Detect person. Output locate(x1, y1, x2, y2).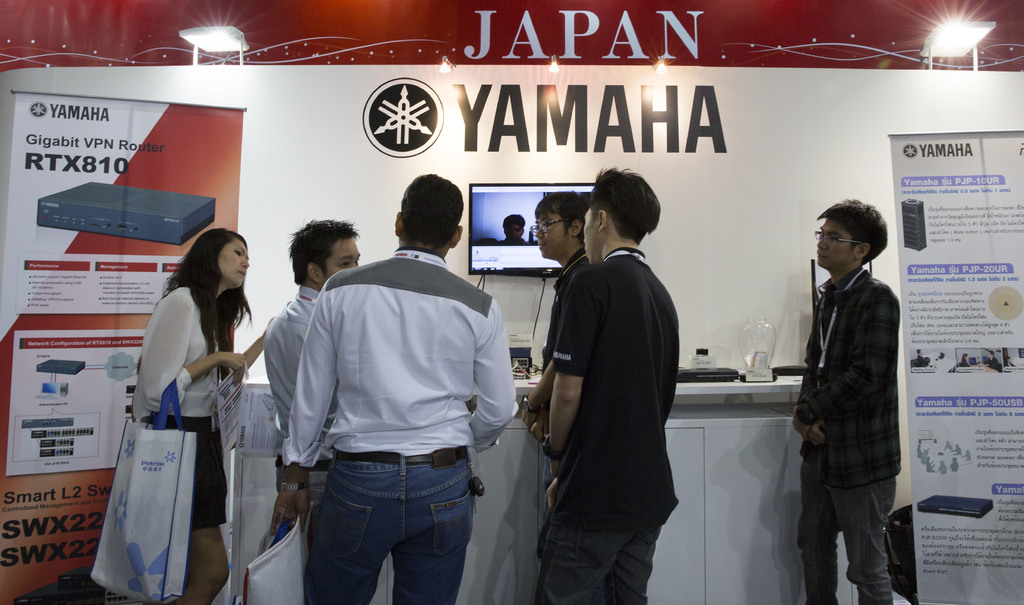
locate(277, 171, 517, 604).
